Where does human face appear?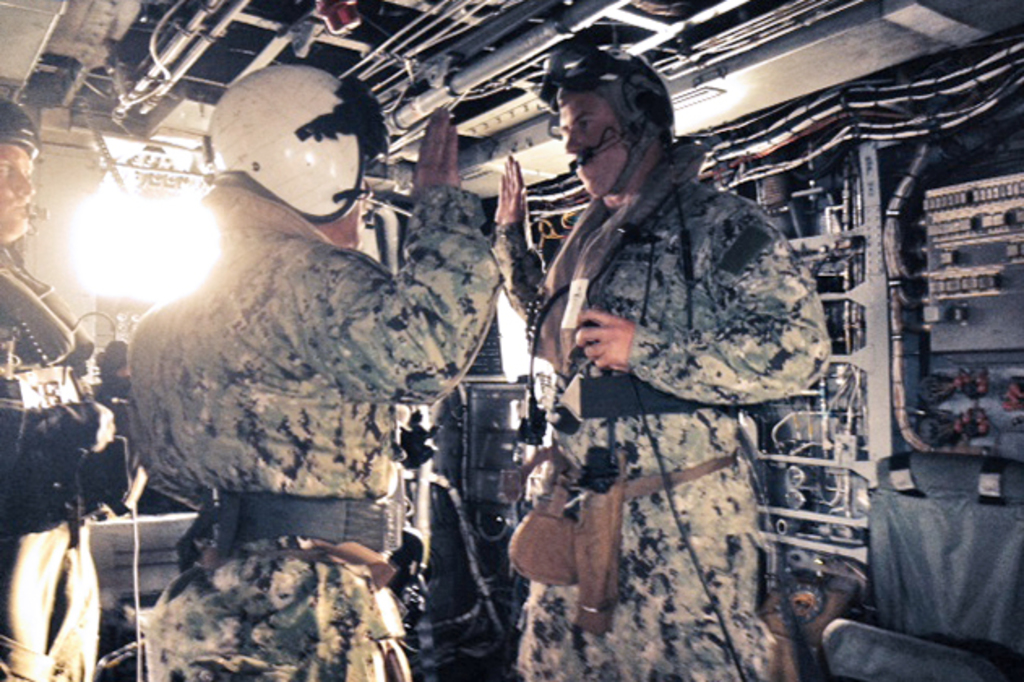
Appears at select_region(0, 146, 28, 245).
